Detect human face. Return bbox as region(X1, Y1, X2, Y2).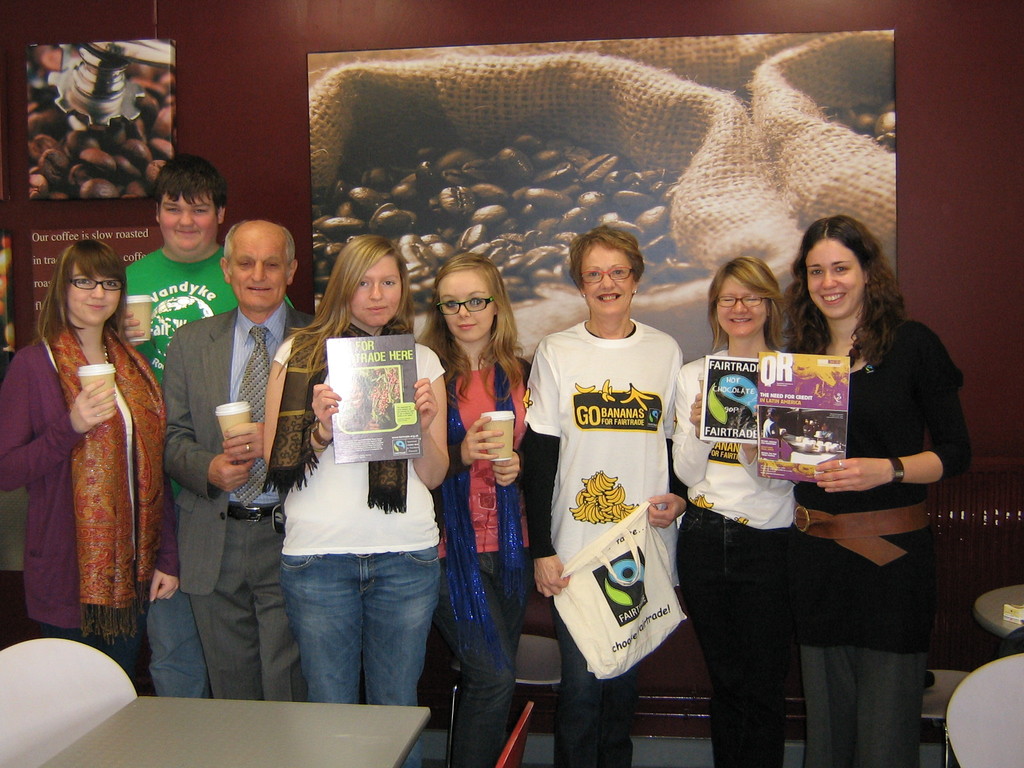
region(231, 233, 289, 311).
